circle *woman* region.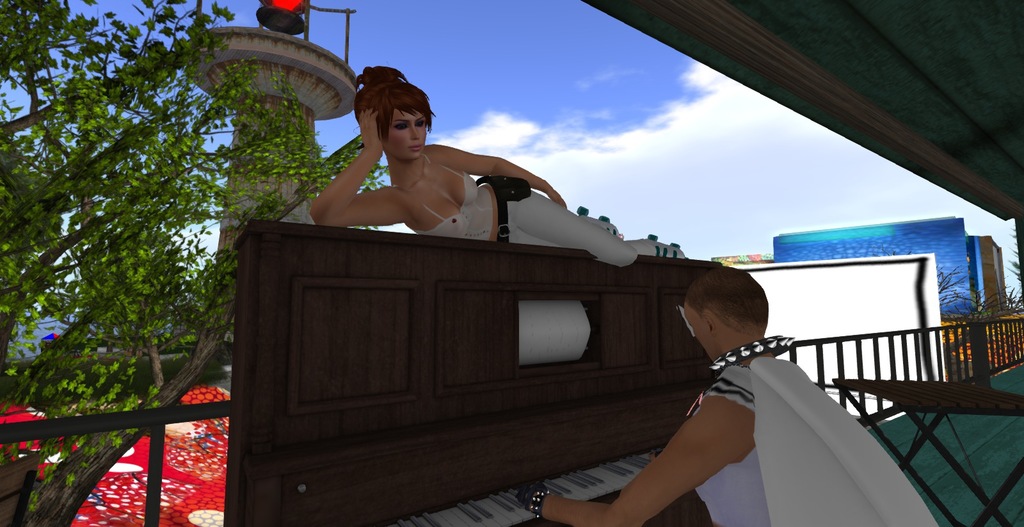
Region: rect(311, 56, 677, 271).
